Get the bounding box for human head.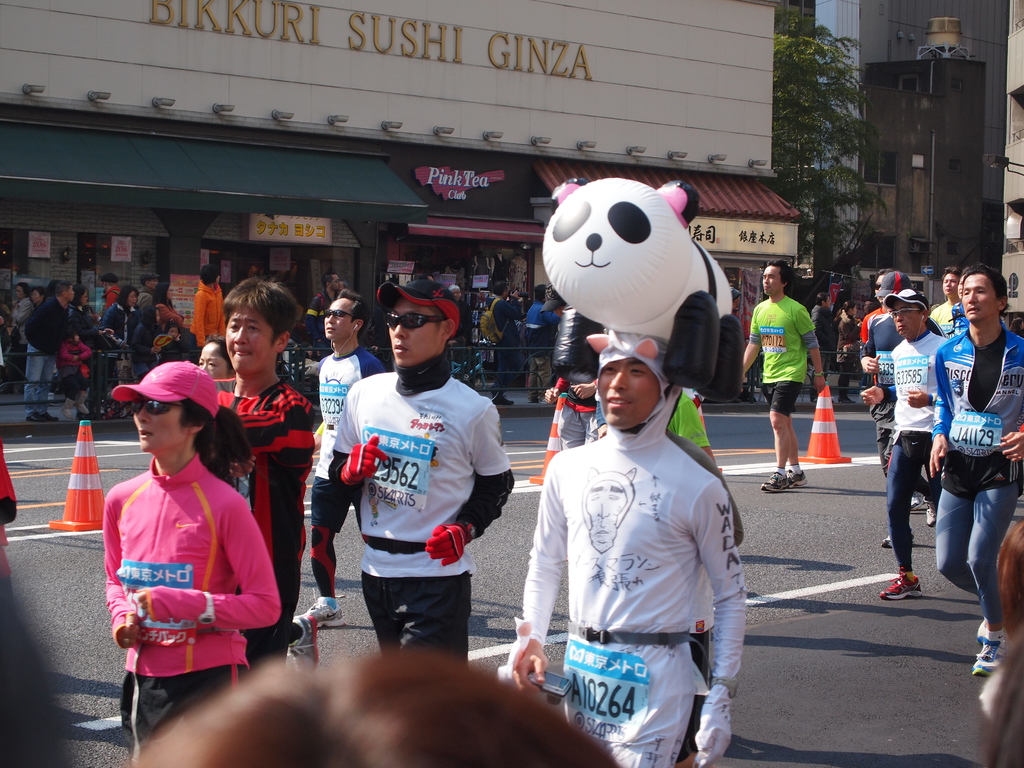
71/289/88/311.
